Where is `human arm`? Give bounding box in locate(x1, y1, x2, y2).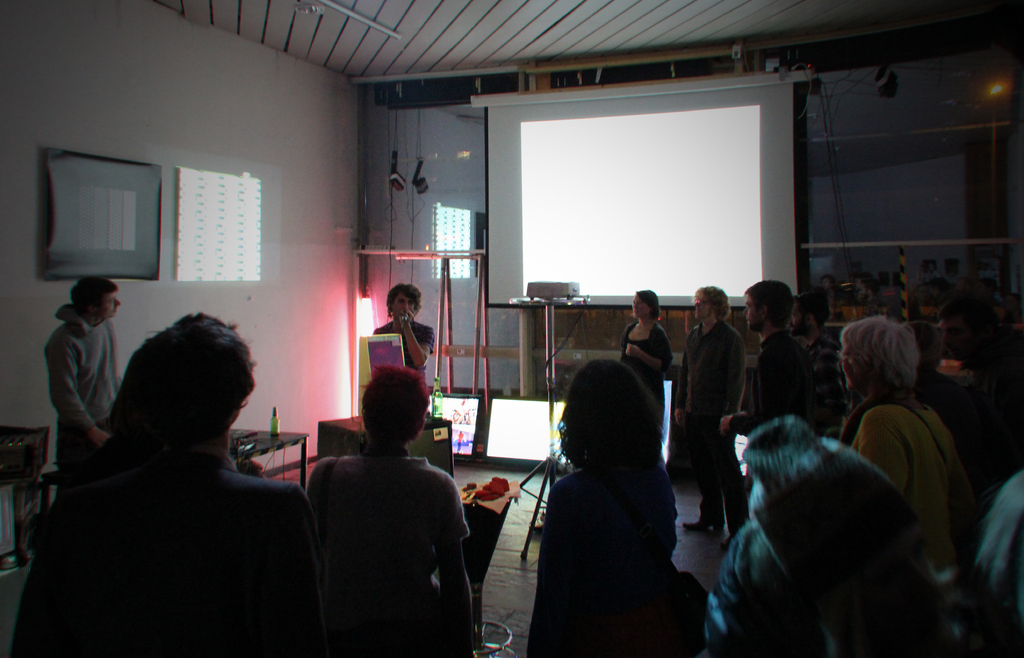
locate(717, 345, 786, 427).
